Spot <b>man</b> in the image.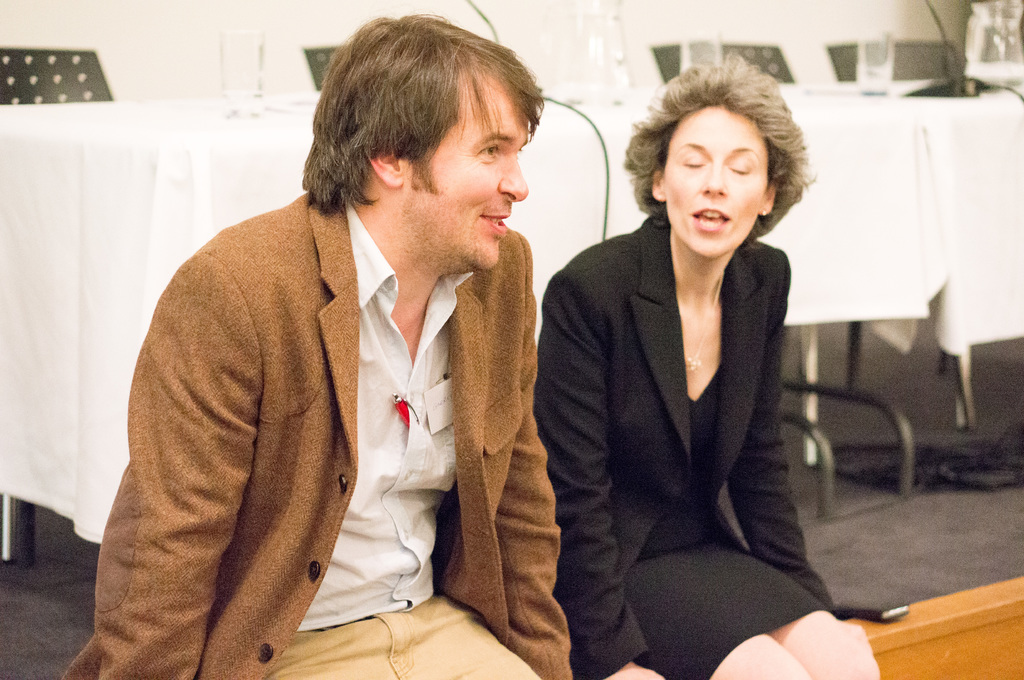
<b>man</b> found at l=69, t=13, r=585, b=679.
